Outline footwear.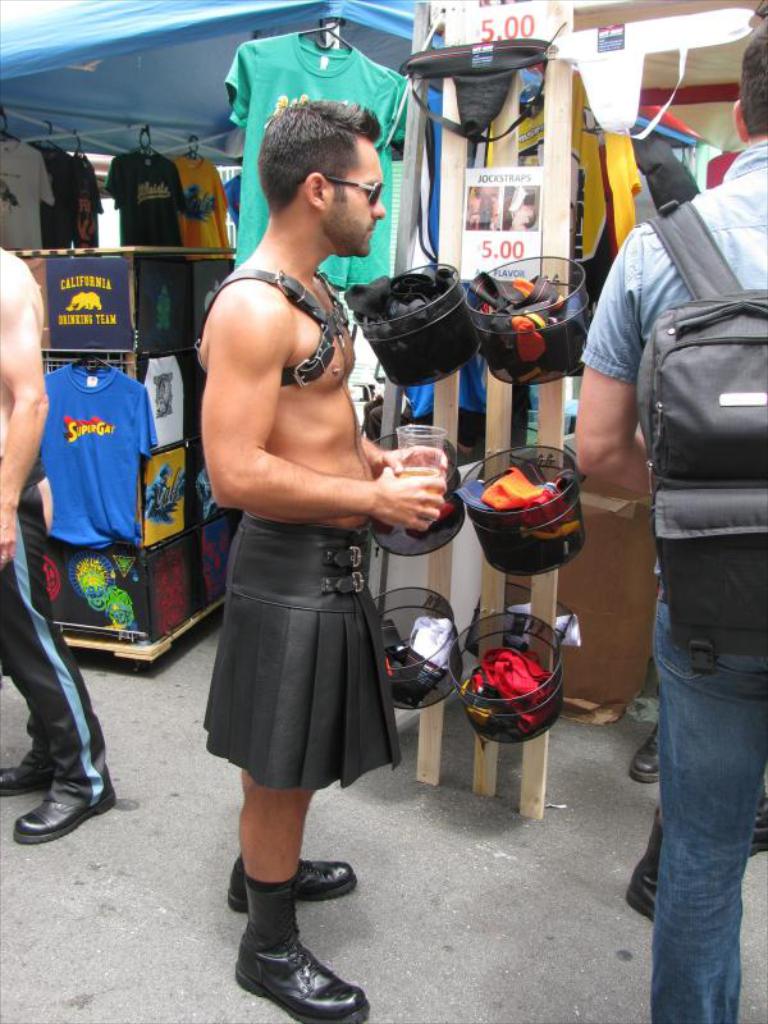
Outline: rect(625, 806, 666, 918).
